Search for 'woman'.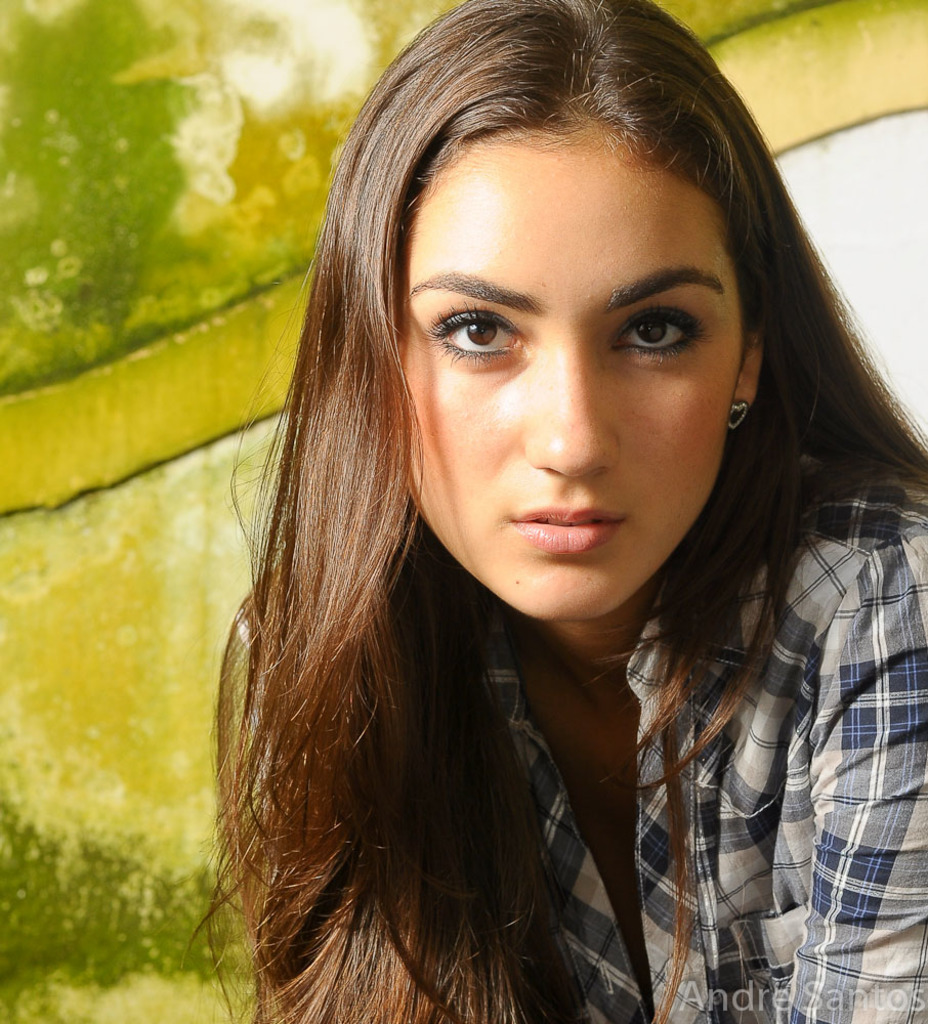
Found at 141/26/927/1023.
